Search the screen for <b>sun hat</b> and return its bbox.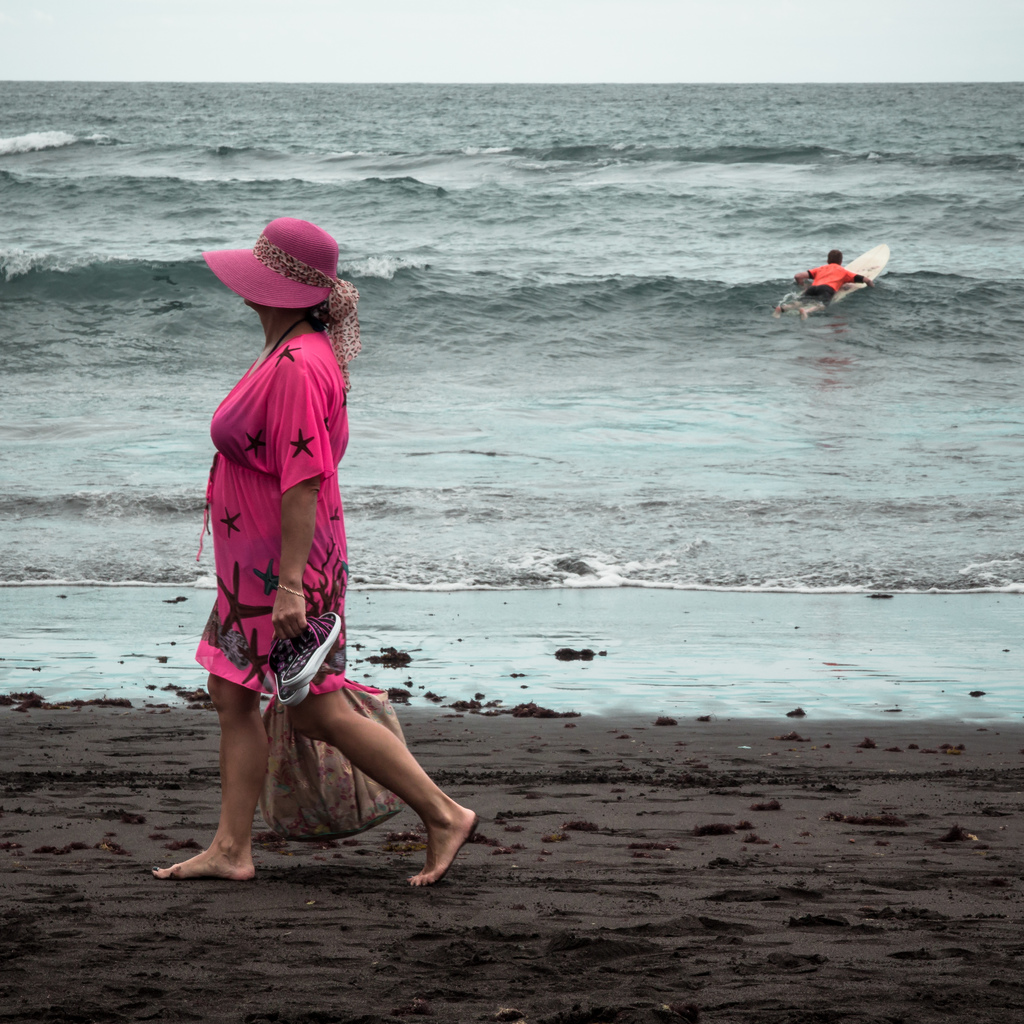
Found: [x1=197, y1=220, x2=371, y2=364].
